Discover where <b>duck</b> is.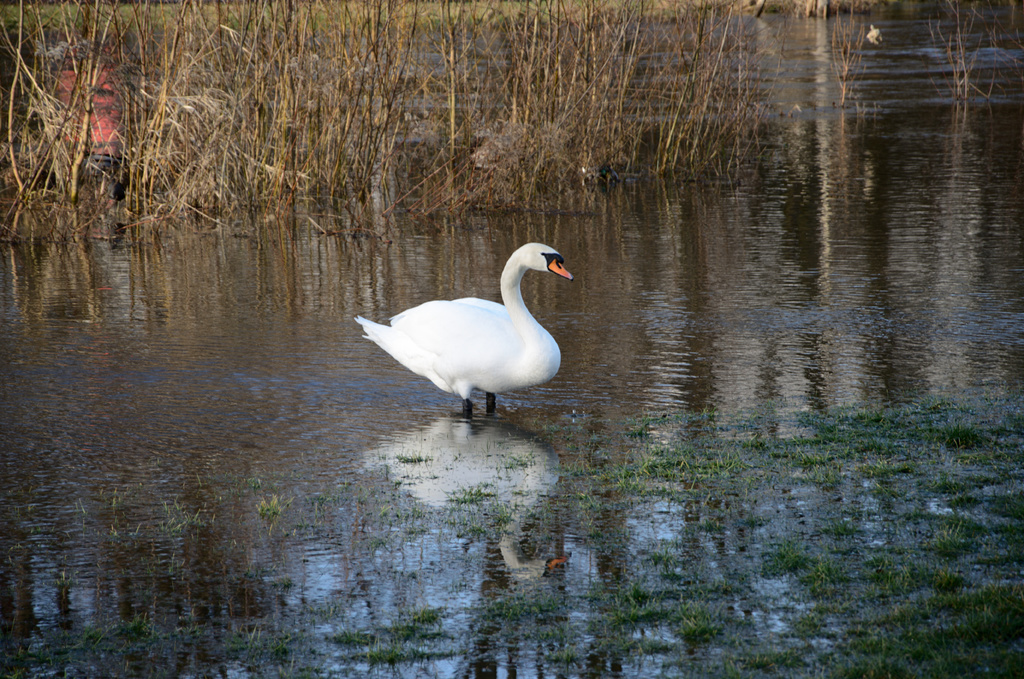
Discovered at {"x1": 355, "y1": 235, "x2": 584, "y2": 428}.
